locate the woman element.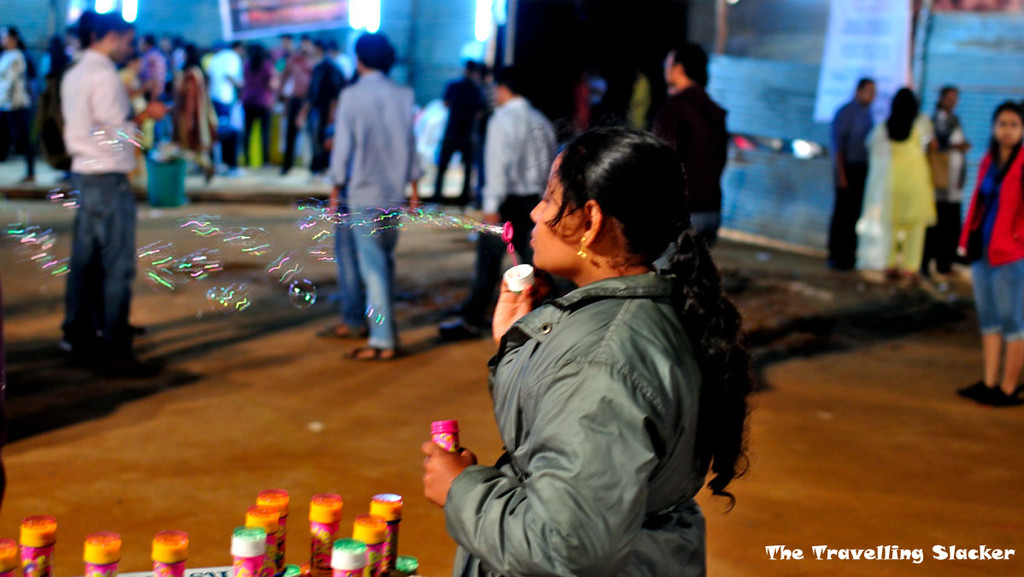
Element bbox: (x1=950, y1=97, x2=1023, y2=410).
